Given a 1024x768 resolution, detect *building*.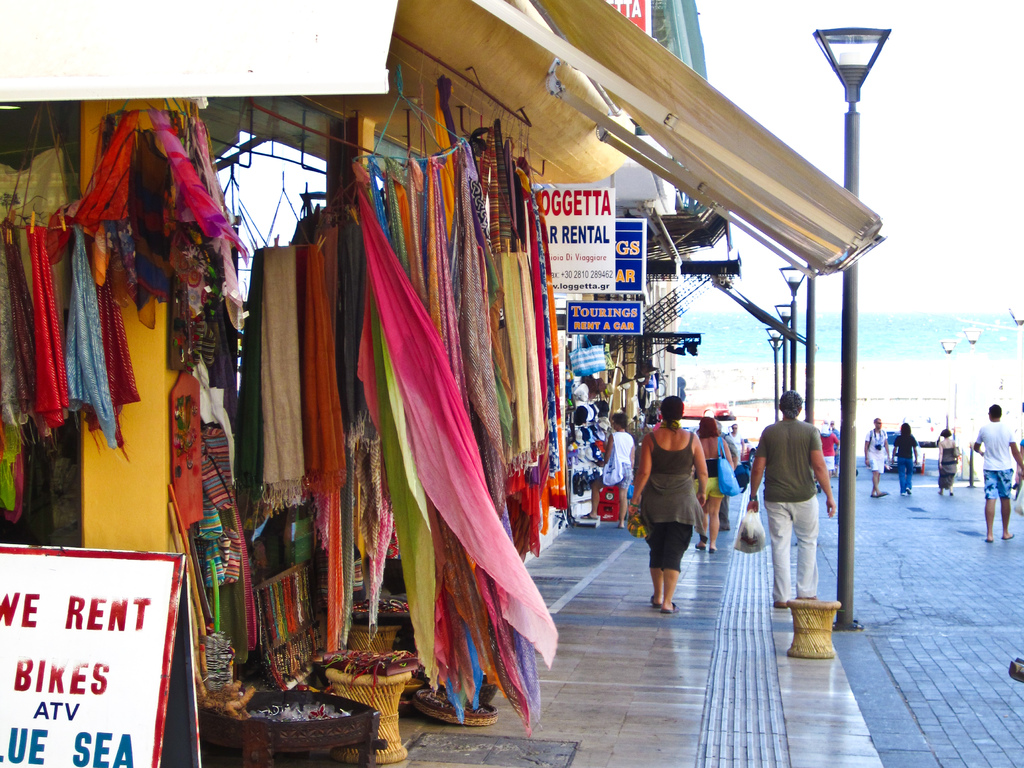
BBox(0, 0, 884, 767).
